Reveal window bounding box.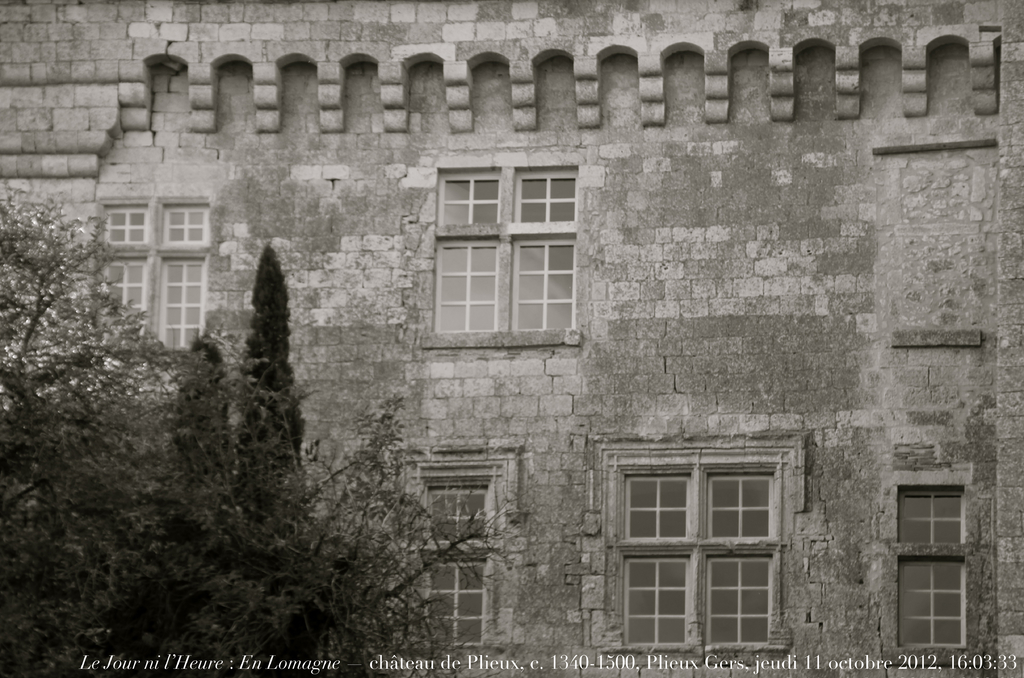
Revealed: bbox(415, 447, 495, 645).
